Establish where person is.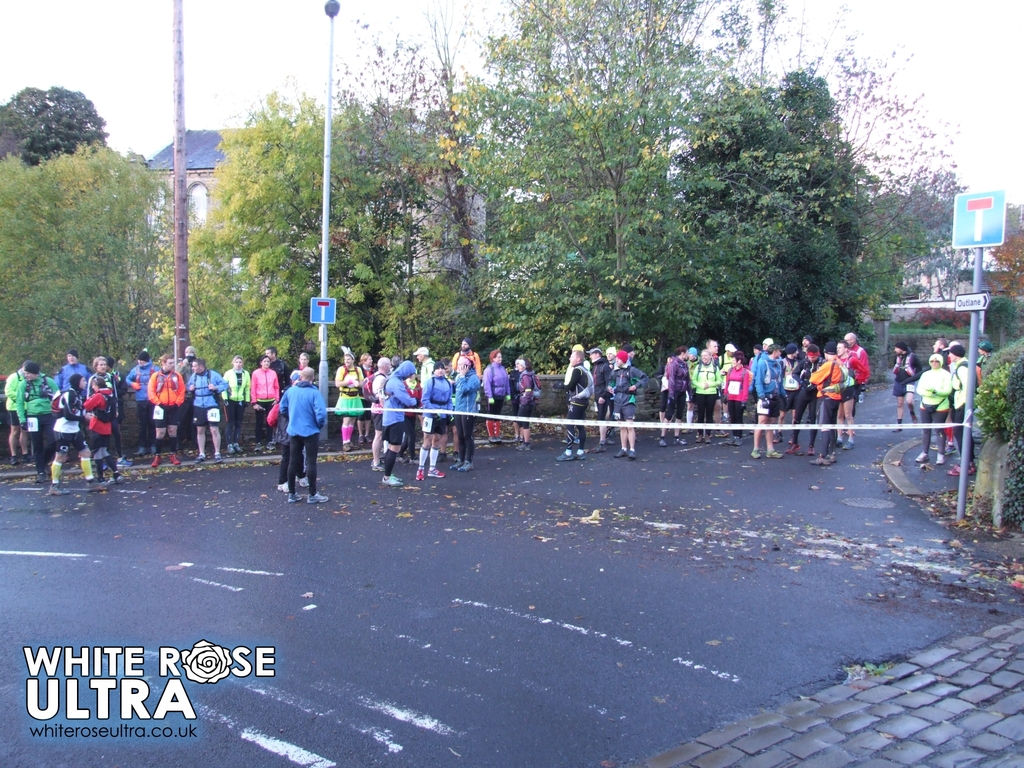
Established at bbox=[420, 361, 453, 481].
